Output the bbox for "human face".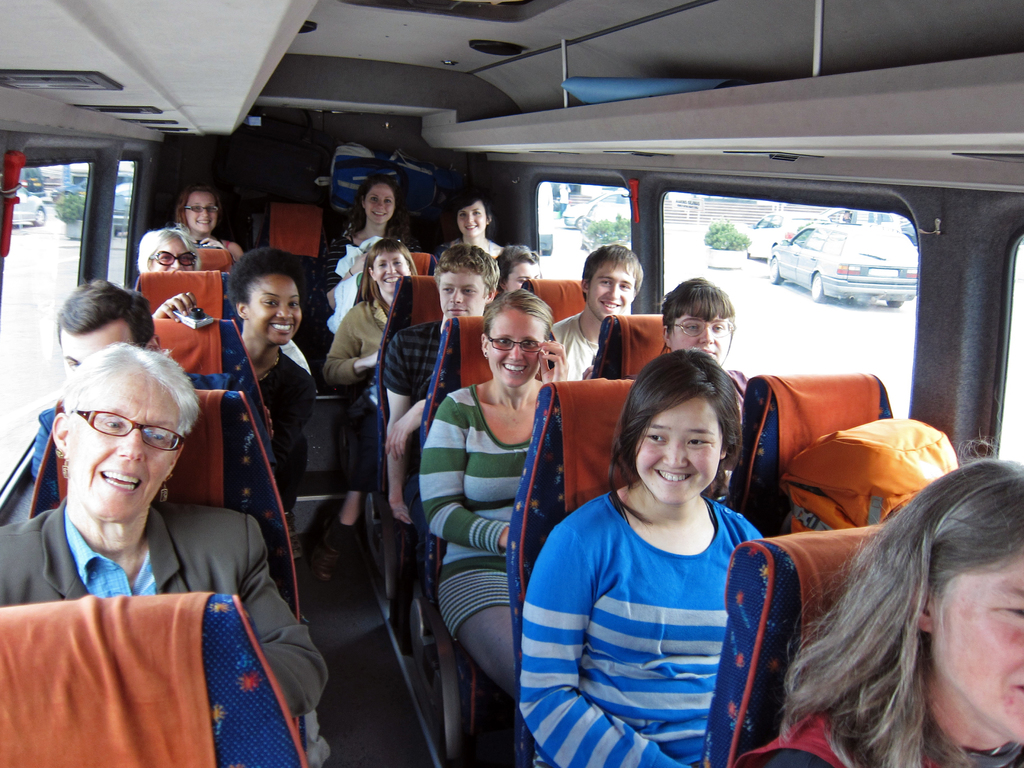
box(184, 192, 215, 230).
